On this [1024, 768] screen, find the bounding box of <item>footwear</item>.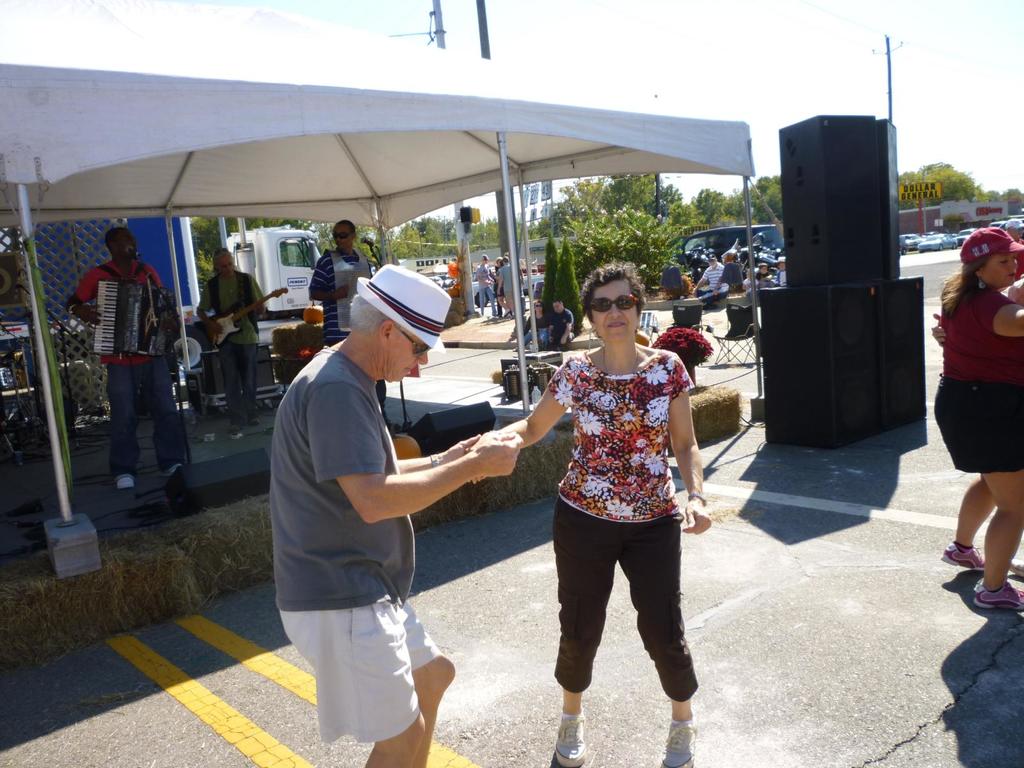
Bounding box: [x1=166, y1=462, x2=184, y2=477].
